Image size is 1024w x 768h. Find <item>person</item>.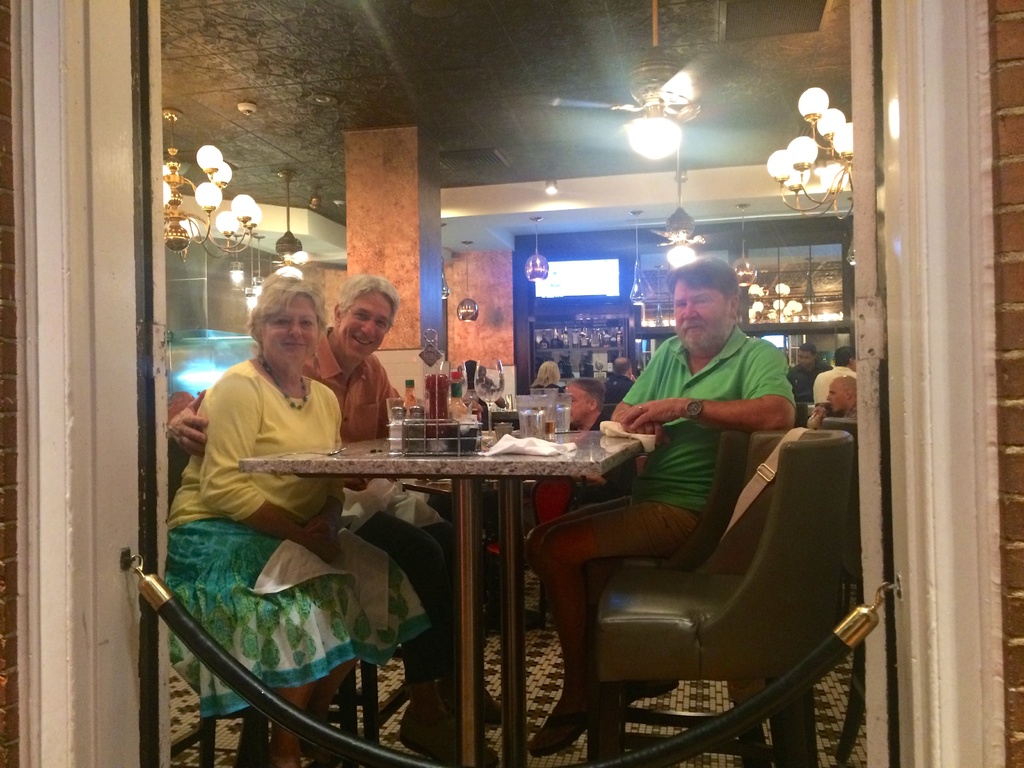
525/256/799/756.
